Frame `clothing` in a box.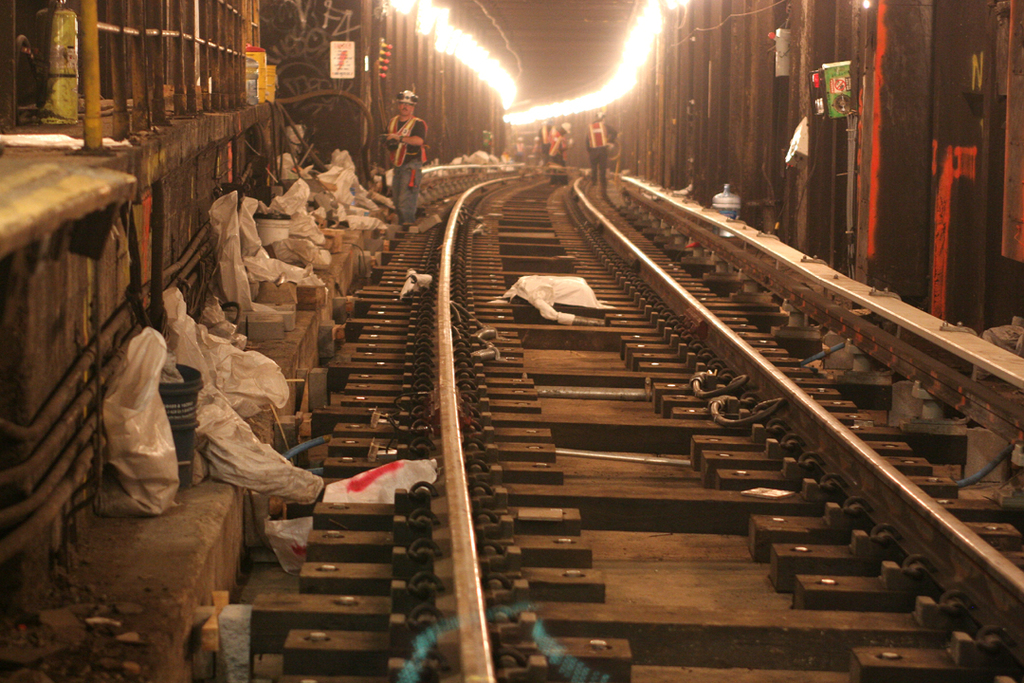
{"x1": 533, "y1": 123, "x2": 569, "y2": 173}.
